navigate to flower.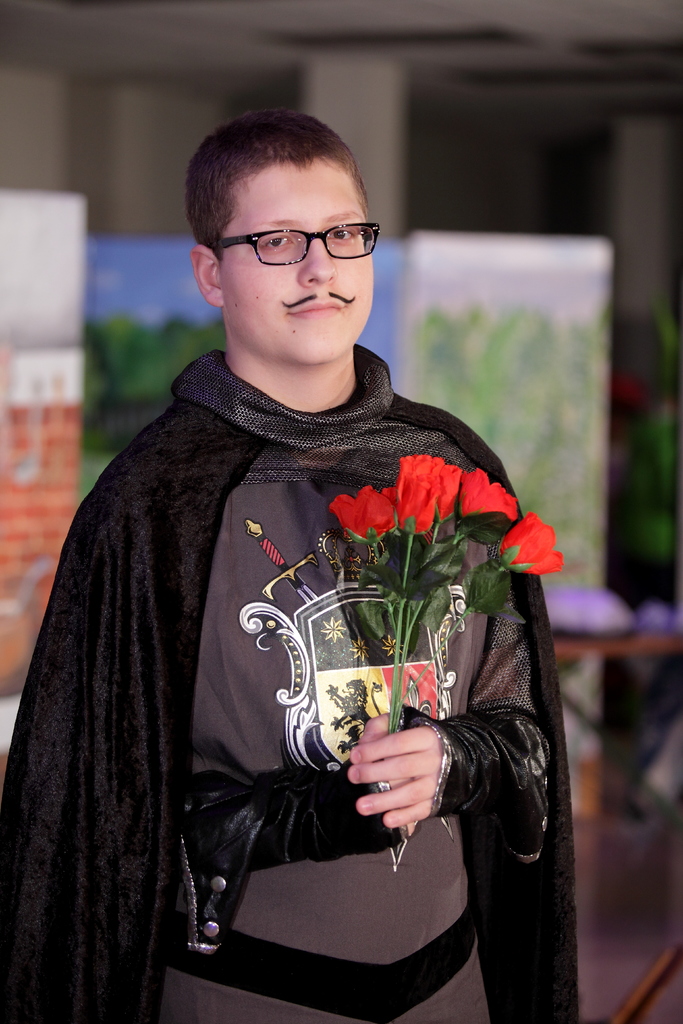
Navigation target: bbox(324, 486, 399, 554).
